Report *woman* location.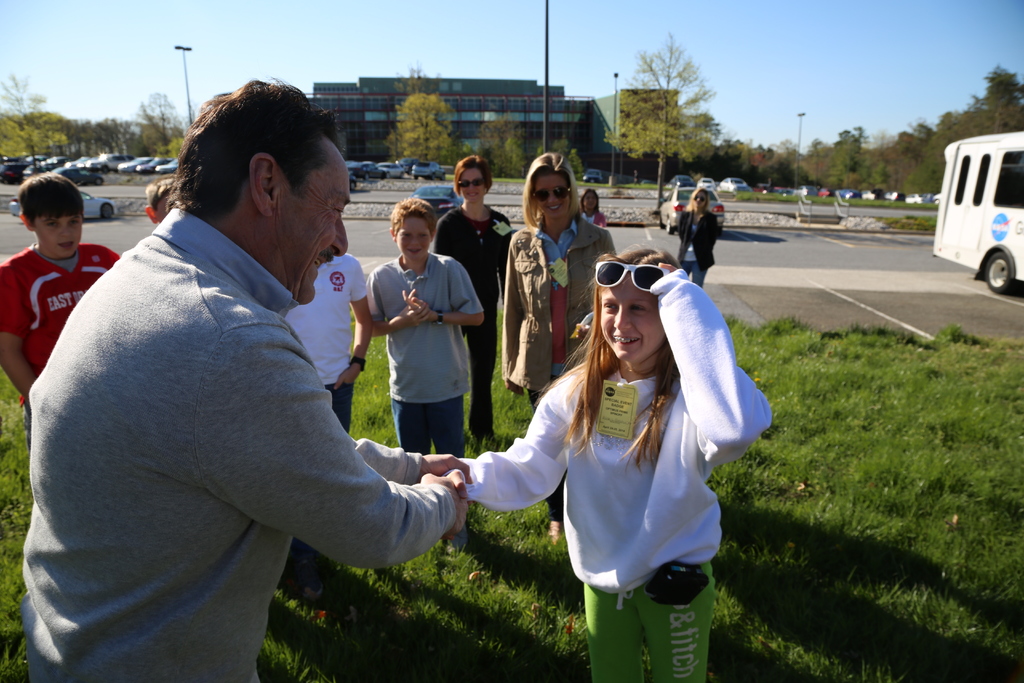
Report: bbox=[429, 152, 514, 457].
